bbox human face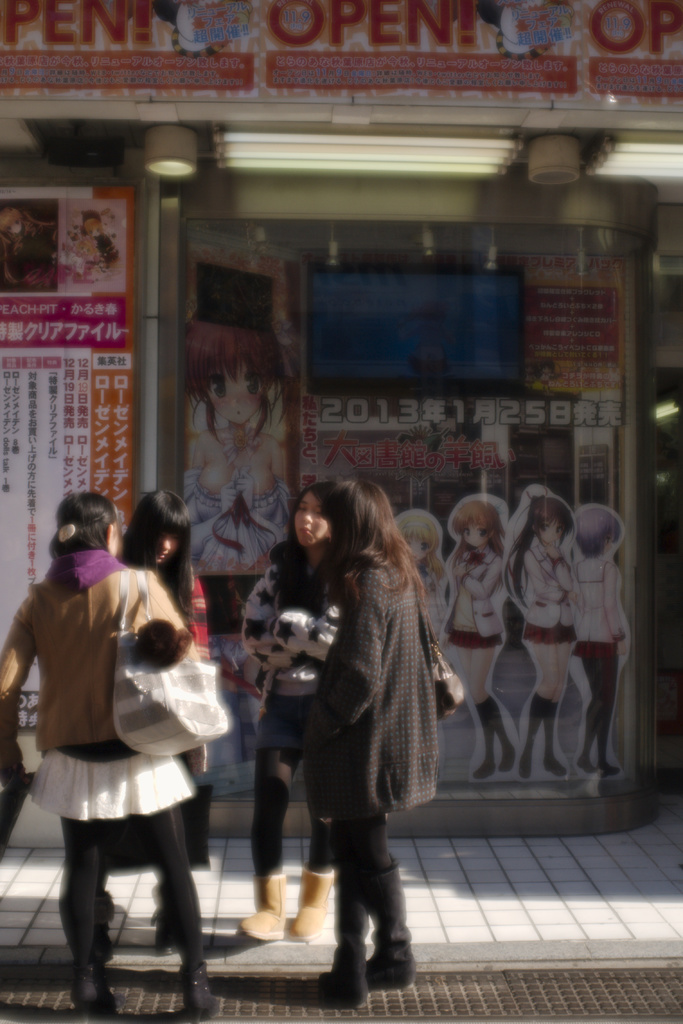
left=208, top=366, right=265, bottom=426
